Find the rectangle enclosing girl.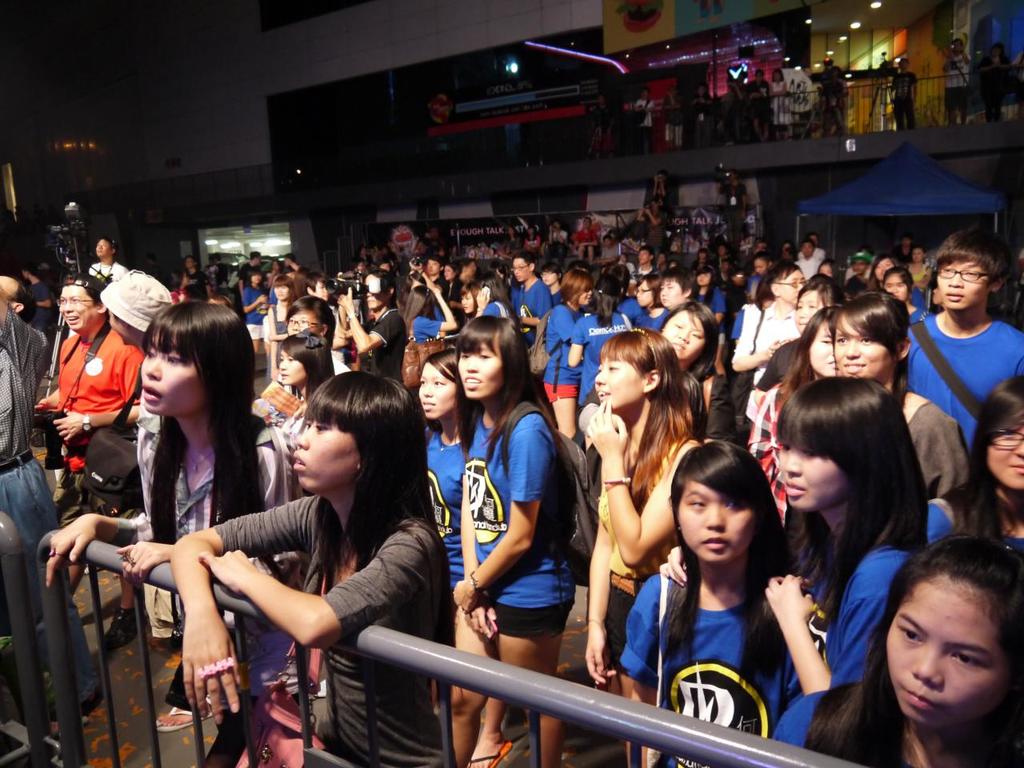
region(277, 330, 327, 402).
